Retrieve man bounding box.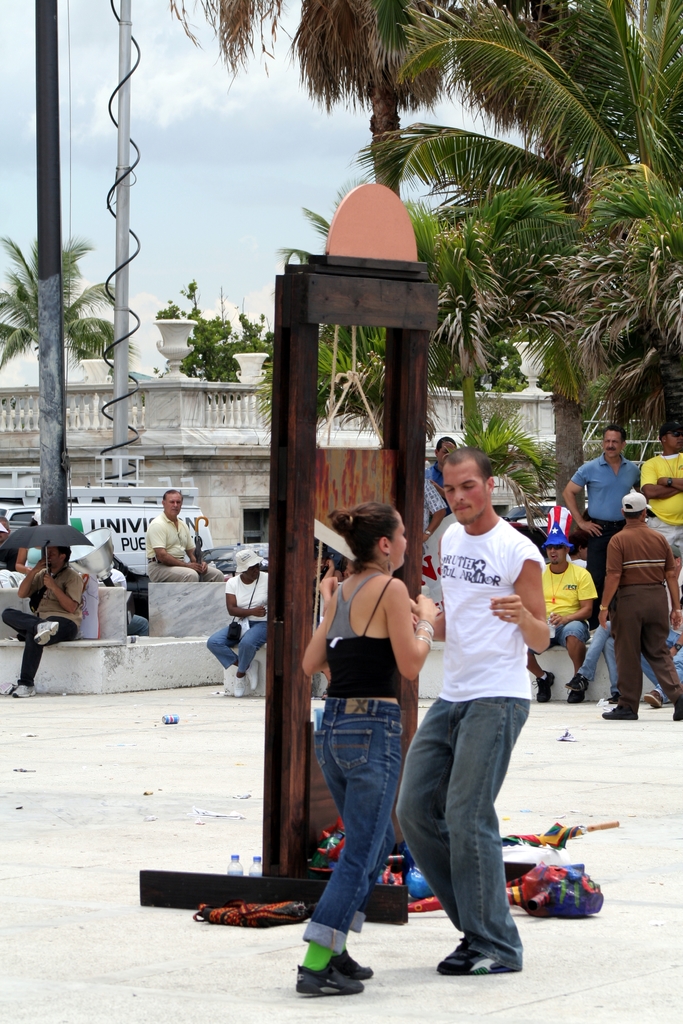
Bounding box: BBox(525, 520, 598, 705).
